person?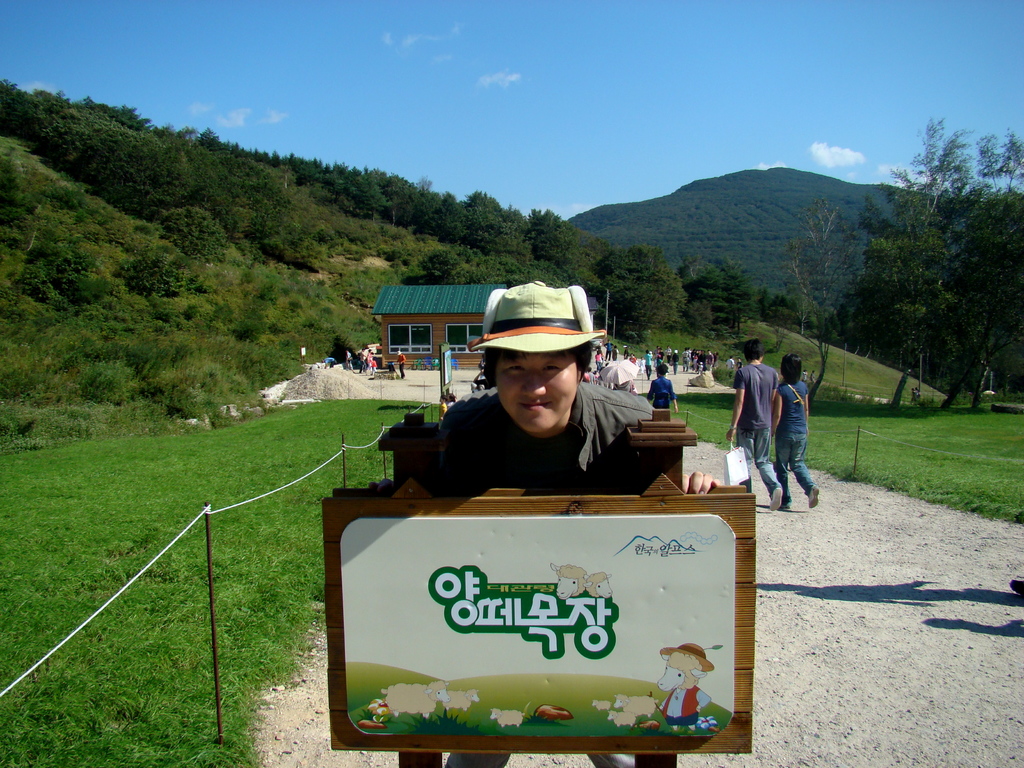
bbox=[345, 352, 351, 372]
